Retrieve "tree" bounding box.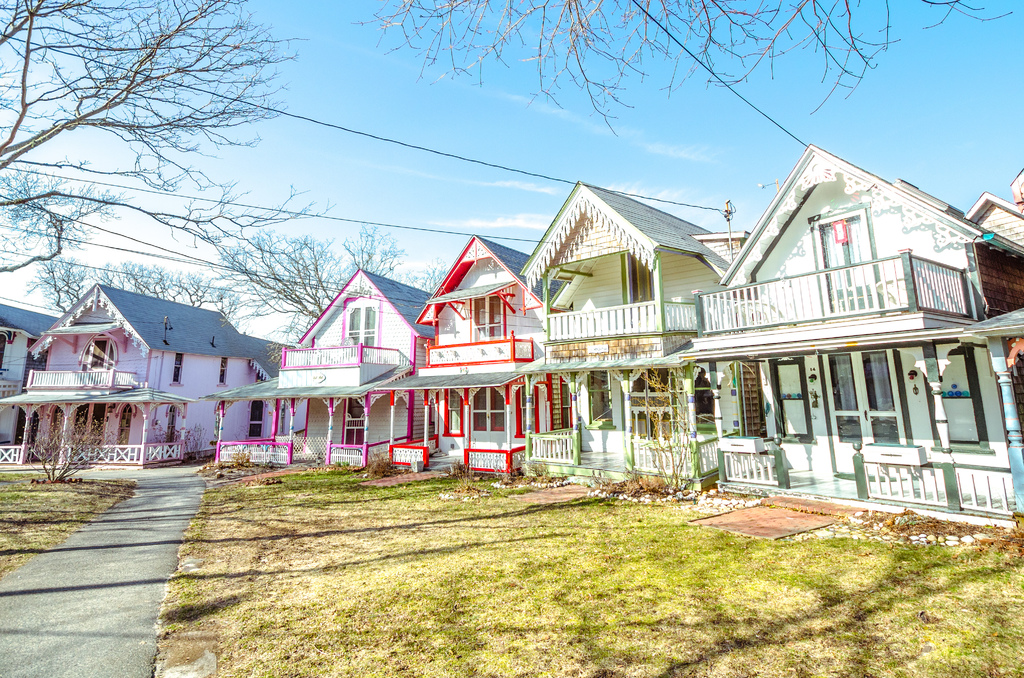
Bounding box: (0,0,342,271).
